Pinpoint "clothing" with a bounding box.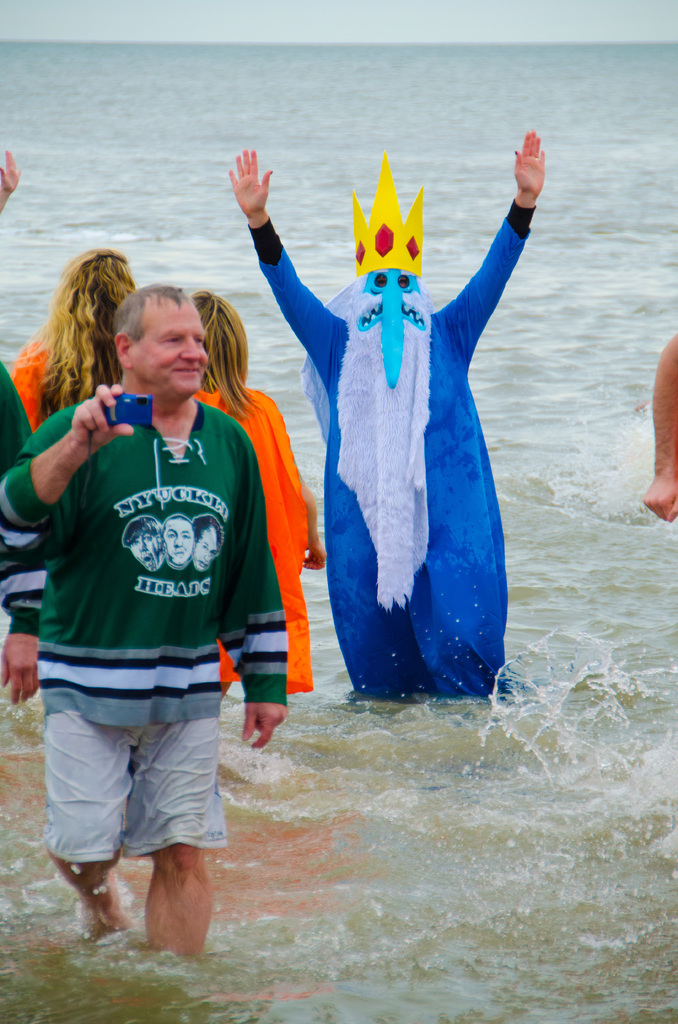
bbox=(262, 190, 537, 701).
